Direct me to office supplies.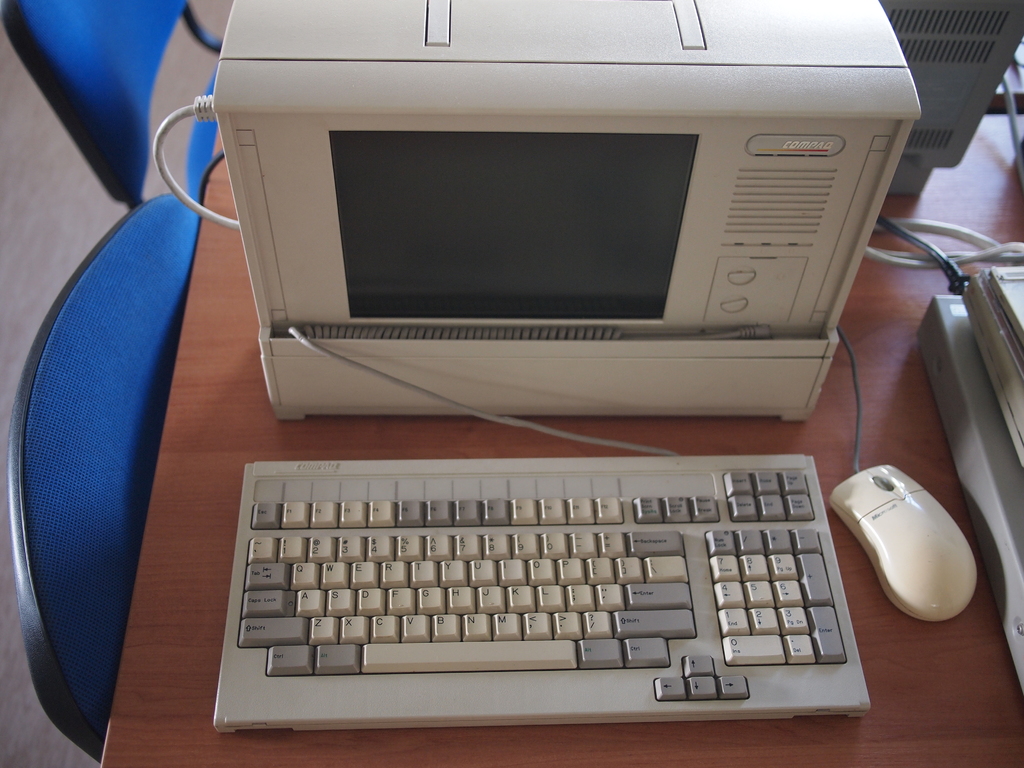
Direction: [922,266,1023,693].
